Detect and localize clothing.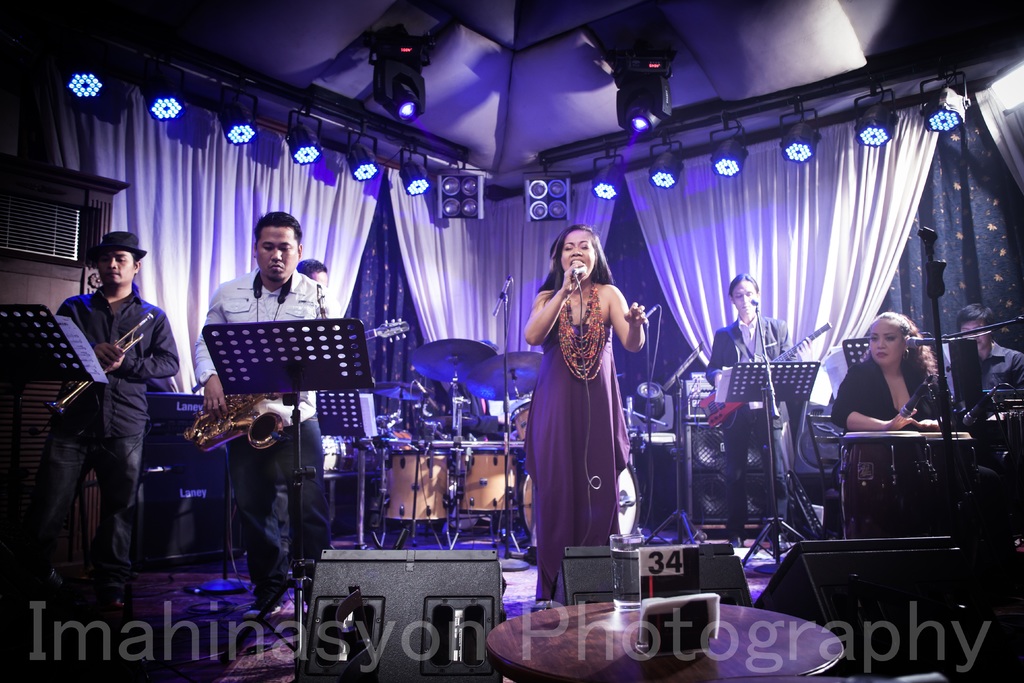
Localized at detection(192, 265, 342, 621).
